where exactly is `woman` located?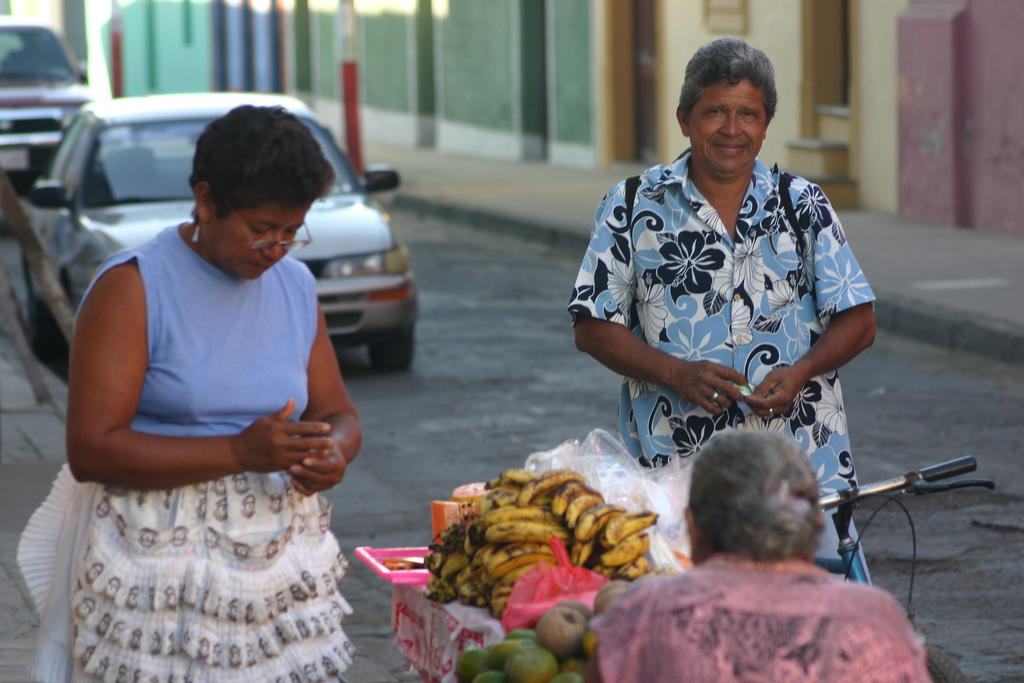
Its bounding box is 582, 427, 930, 682.
